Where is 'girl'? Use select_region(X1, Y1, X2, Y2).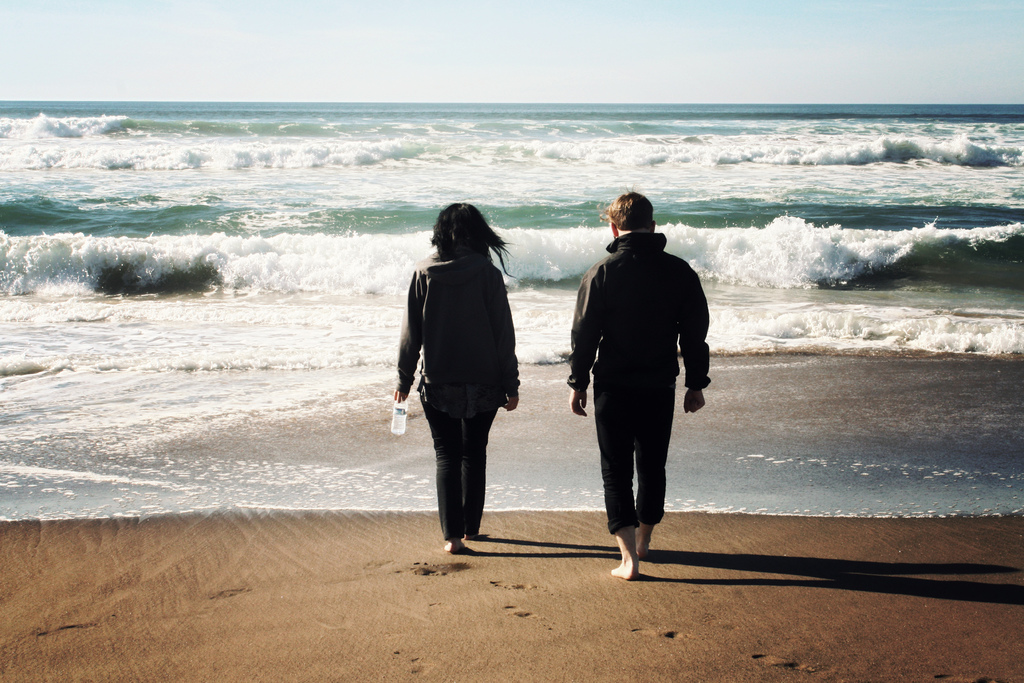
select_region(570, 193, 711, 580).
